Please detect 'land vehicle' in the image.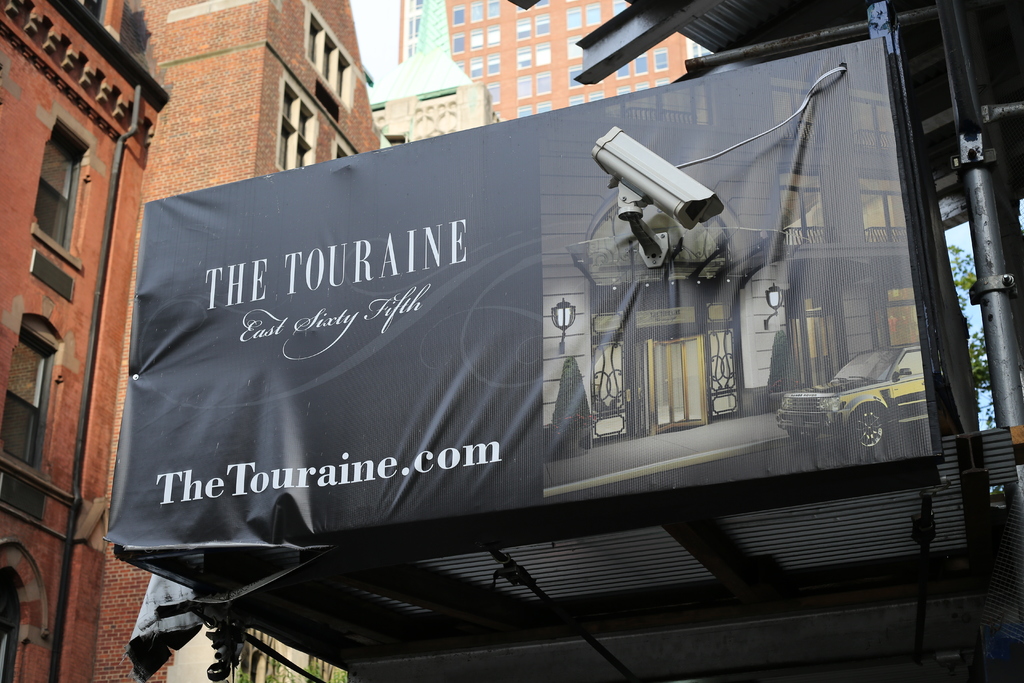
bbox(781, 342, 927, 447).
